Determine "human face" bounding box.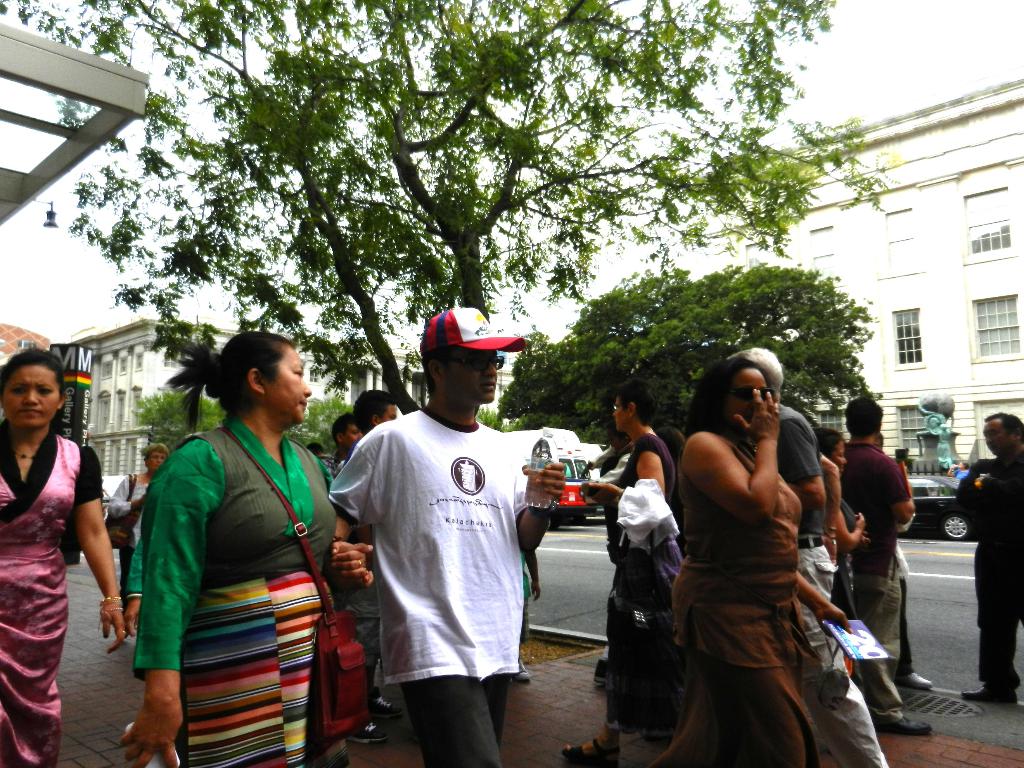
Determined: box=[145, 448, 167, 472].
